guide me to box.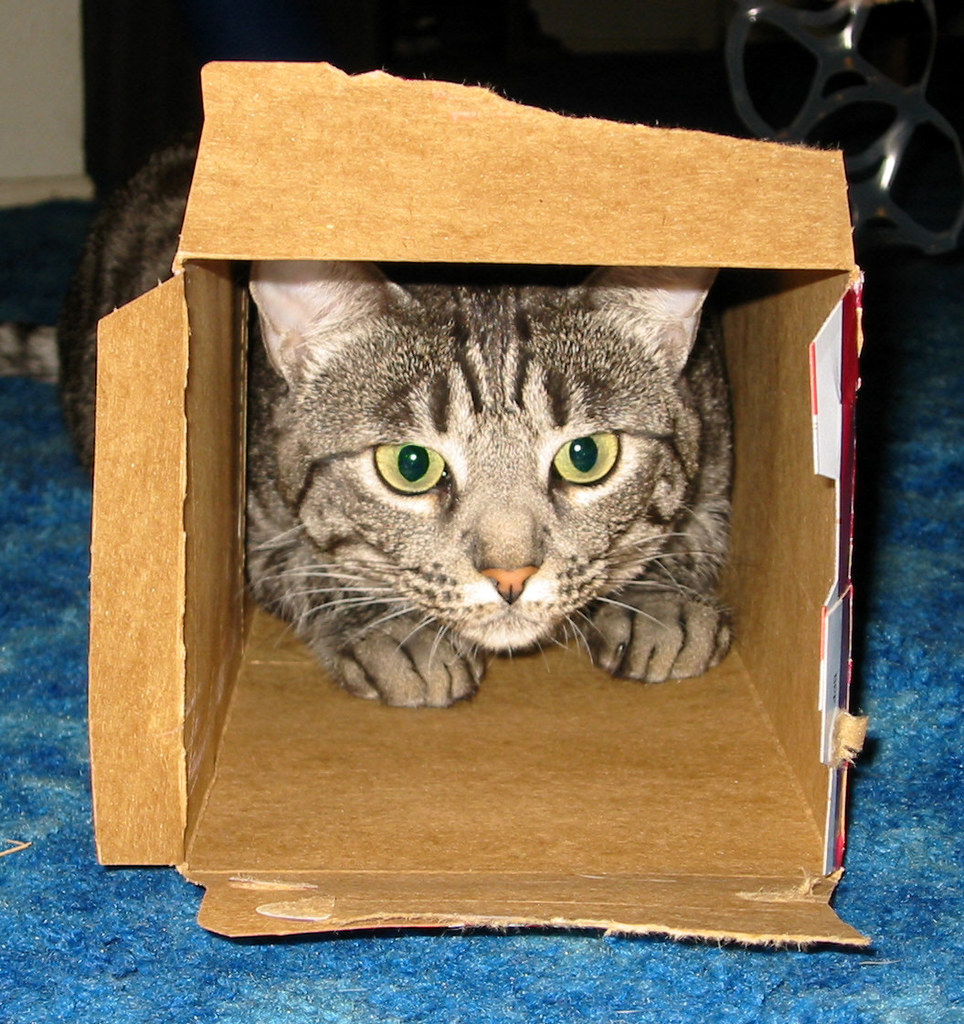
Guidance: BBox(90, 61, 868, 953).
